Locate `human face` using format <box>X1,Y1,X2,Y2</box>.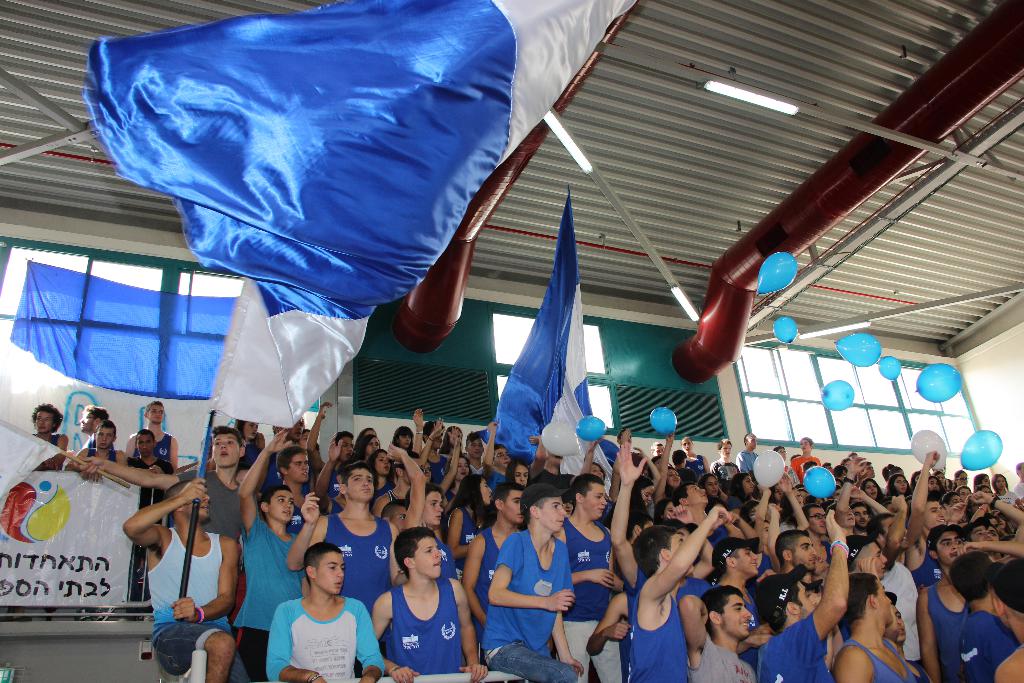
<box>746,435,757,448</box>.
